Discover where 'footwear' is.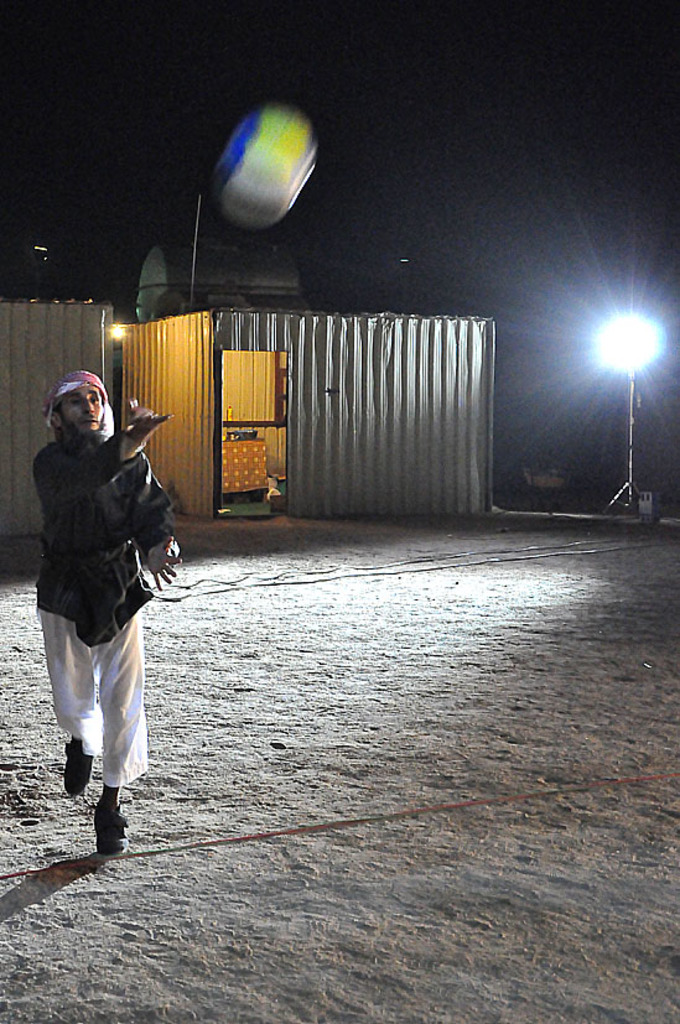
Discovered at 67 781 128 861.
